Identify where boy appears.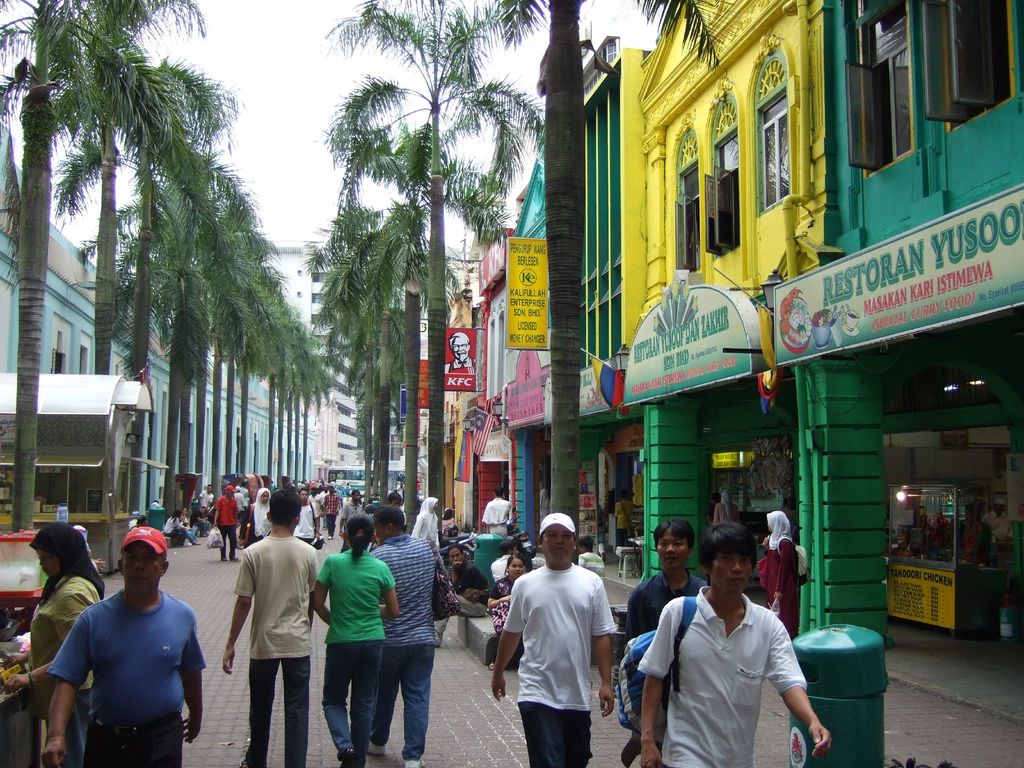
Appears at l=478, t=488, r=622, b=763.
